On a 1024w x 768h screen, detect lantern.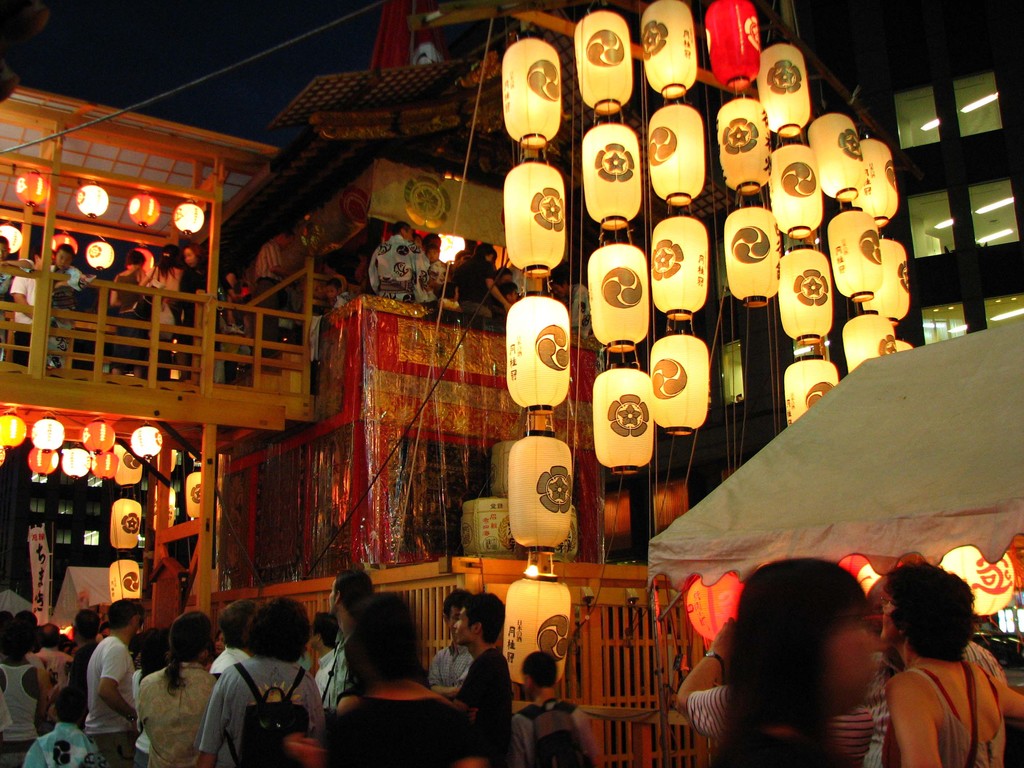
BBox(131, 196, 159, 229).
